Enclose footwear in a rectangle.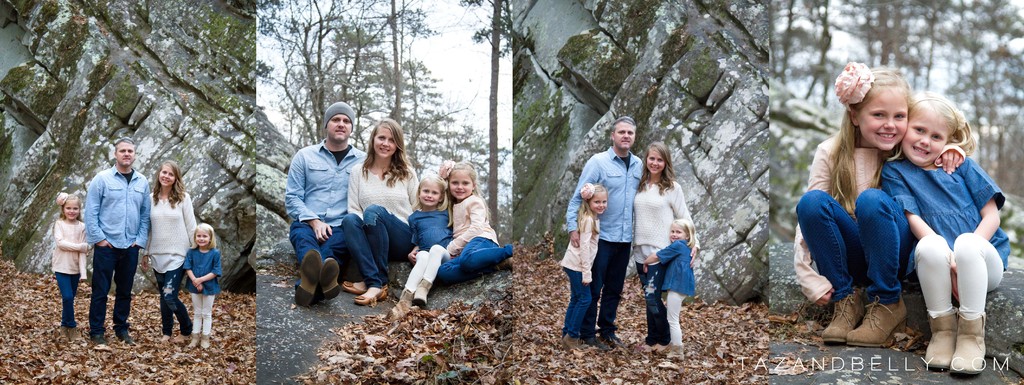
pyautogui.locateOnScreen(561, 335, 582, 354).
